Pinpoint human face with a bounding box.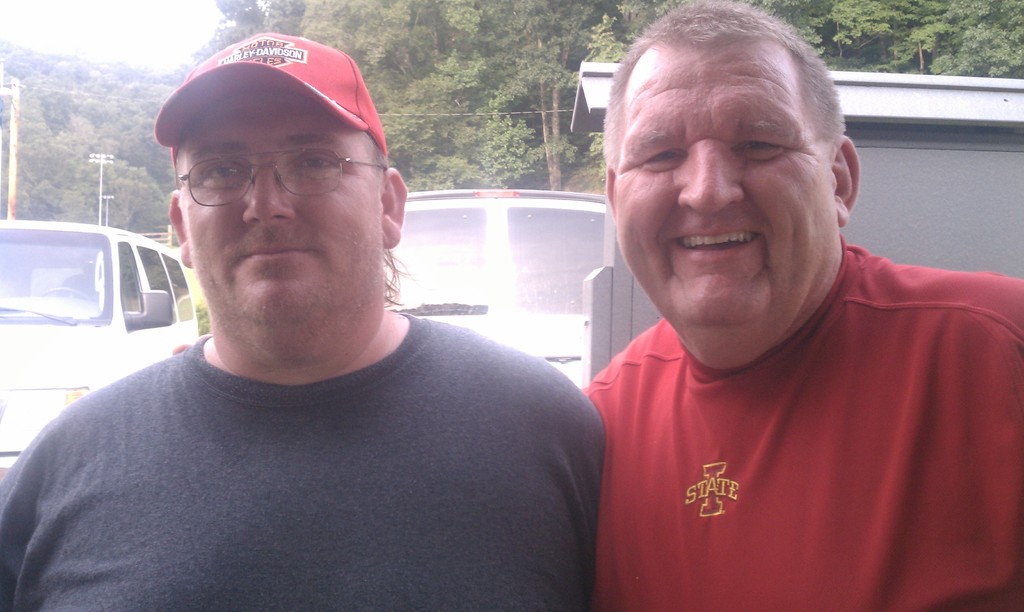
{"left": 616, "top": 38, "right": 841, "bottom": 369}.
